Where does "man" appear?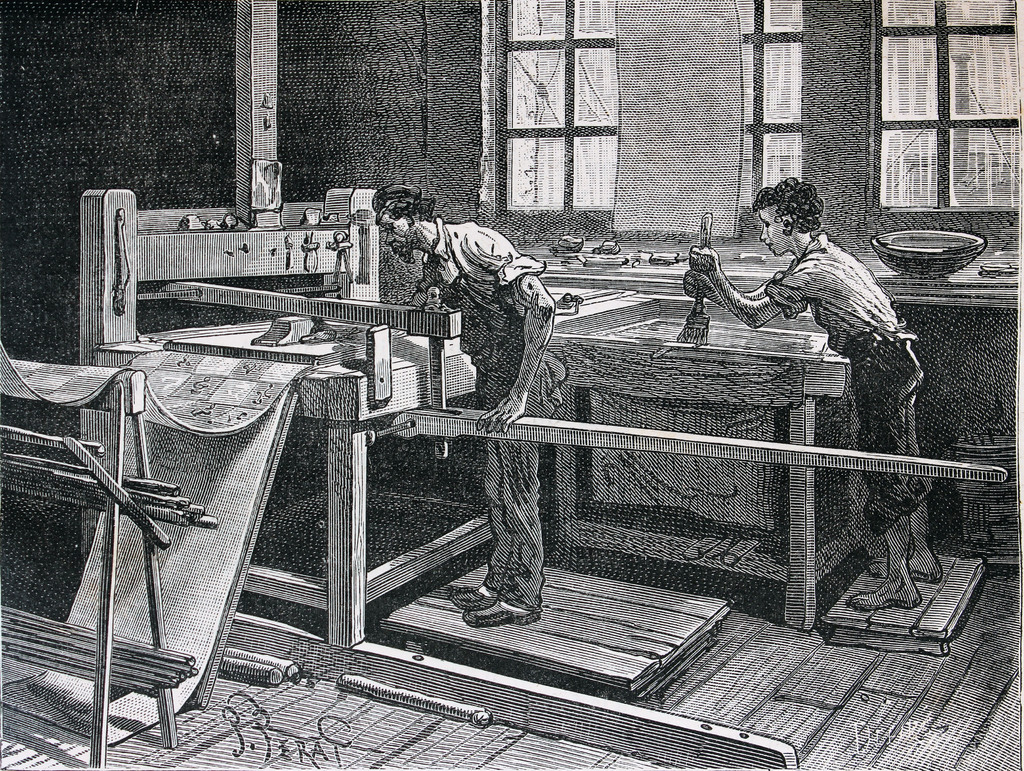
Appears at box=[365, 179, 570, 625].
